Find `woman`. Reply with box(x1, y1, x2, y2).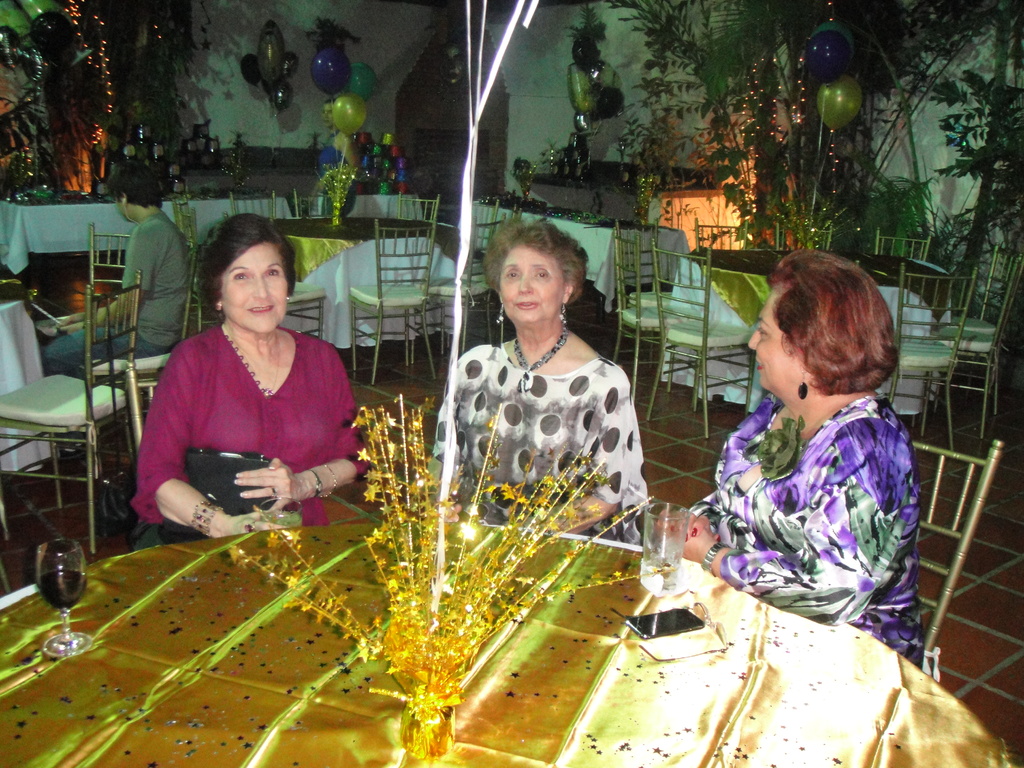
box(657, 252, 922, 659).
